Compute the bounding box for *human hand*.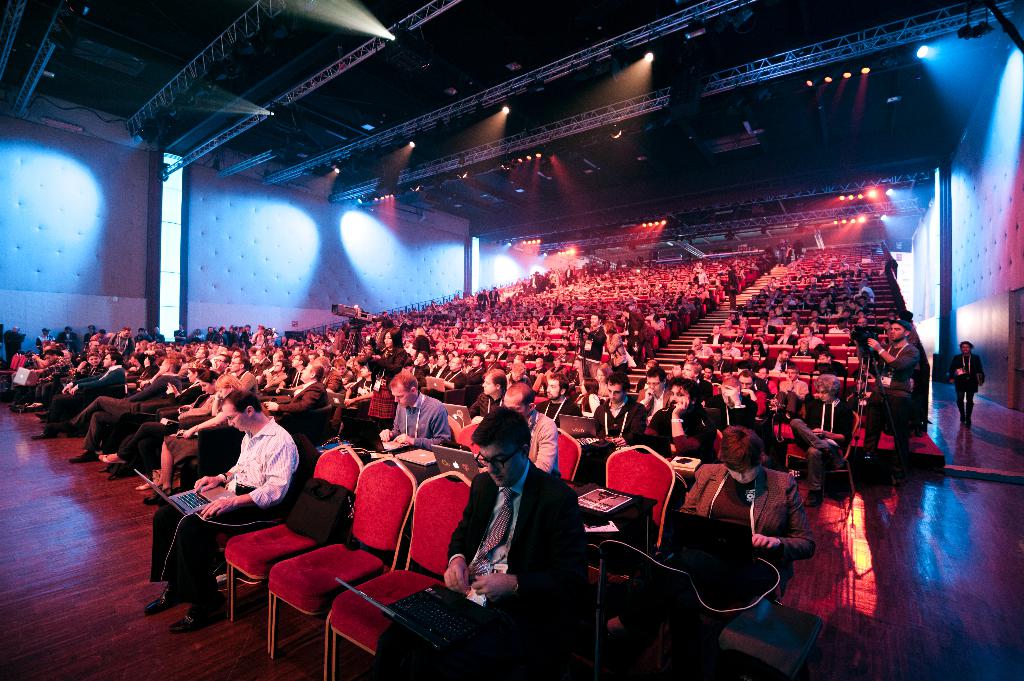
(182, 428, 194, 442).
